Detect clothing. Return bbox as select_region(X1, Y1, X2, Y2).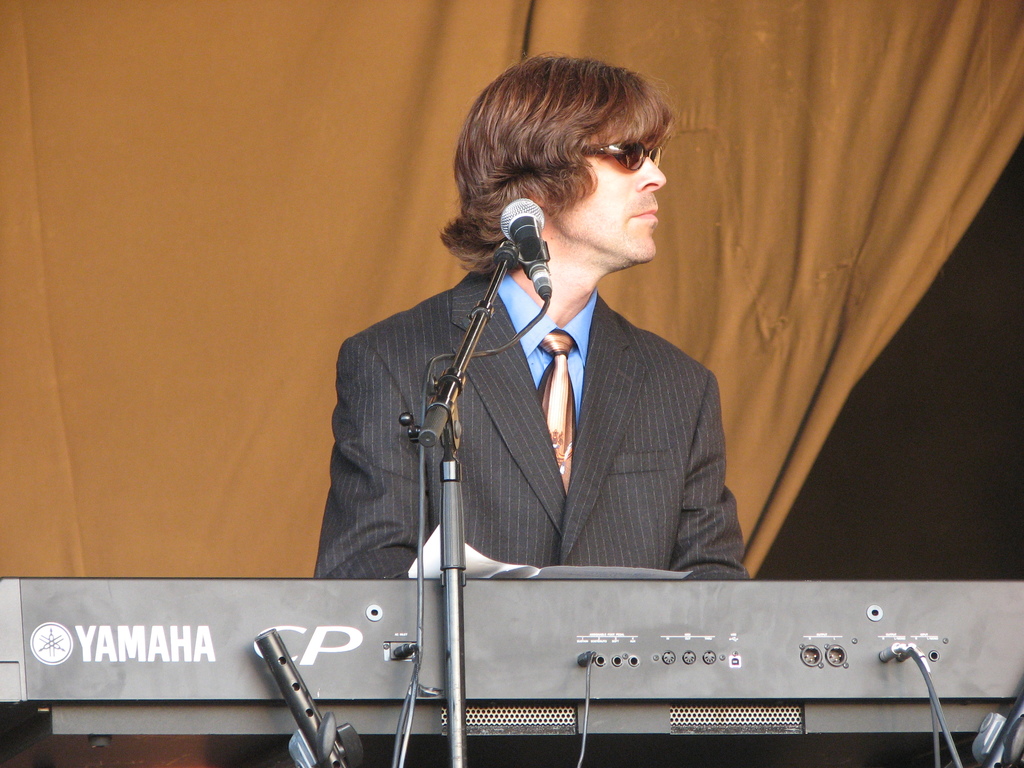
select_region(313, 263, 752, 582).
